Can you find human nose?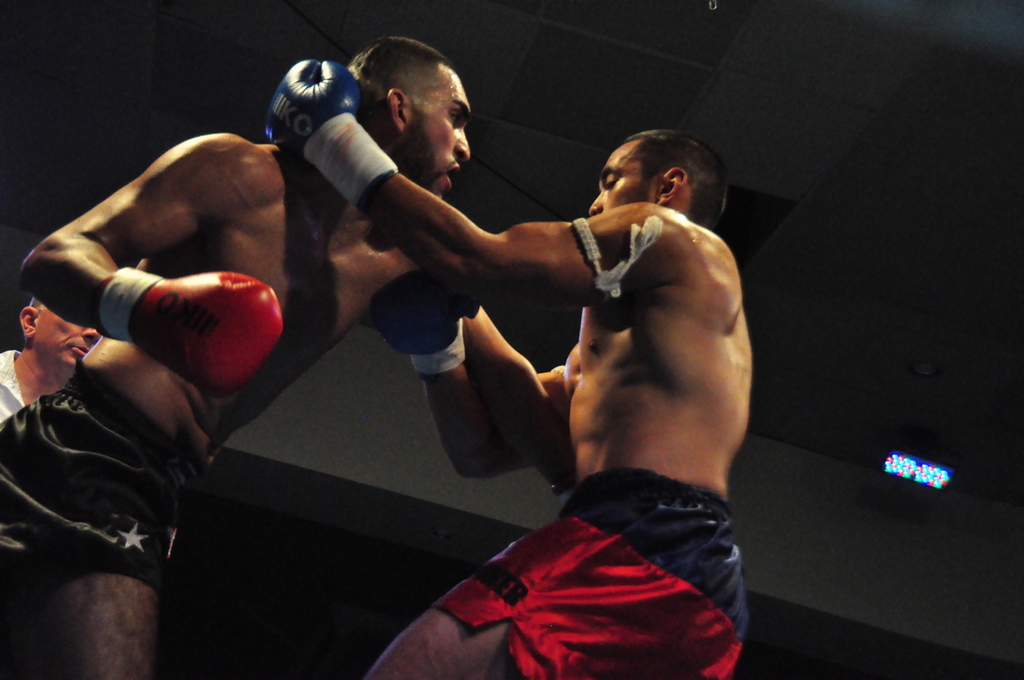
Yes, bounding box: bbox=[454, 128, 469, 158].
